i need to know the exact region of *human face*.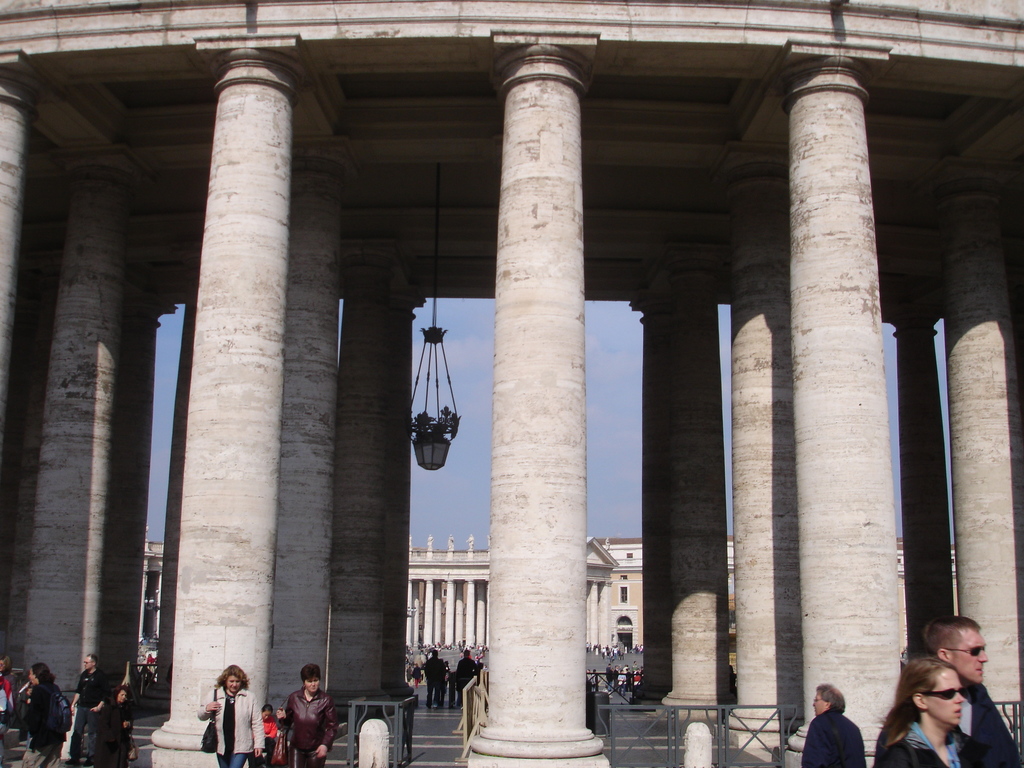
Region: left=1, top=662, right=5, bottom=671.
